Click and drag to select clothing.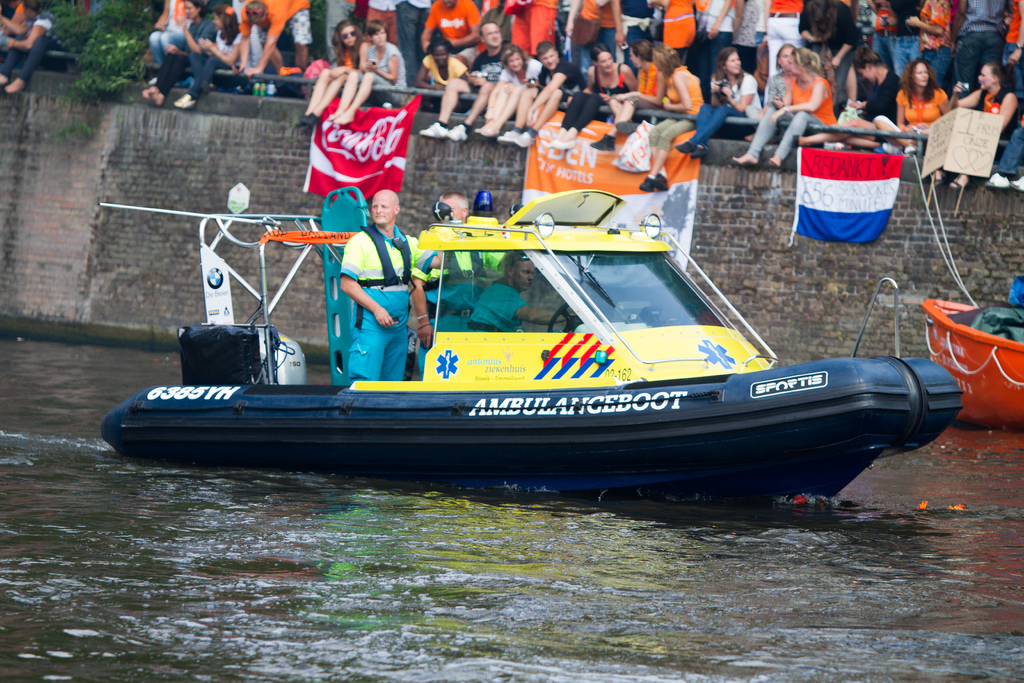
Selection: x1=982, y1=92, x2=1002, y2=111.
